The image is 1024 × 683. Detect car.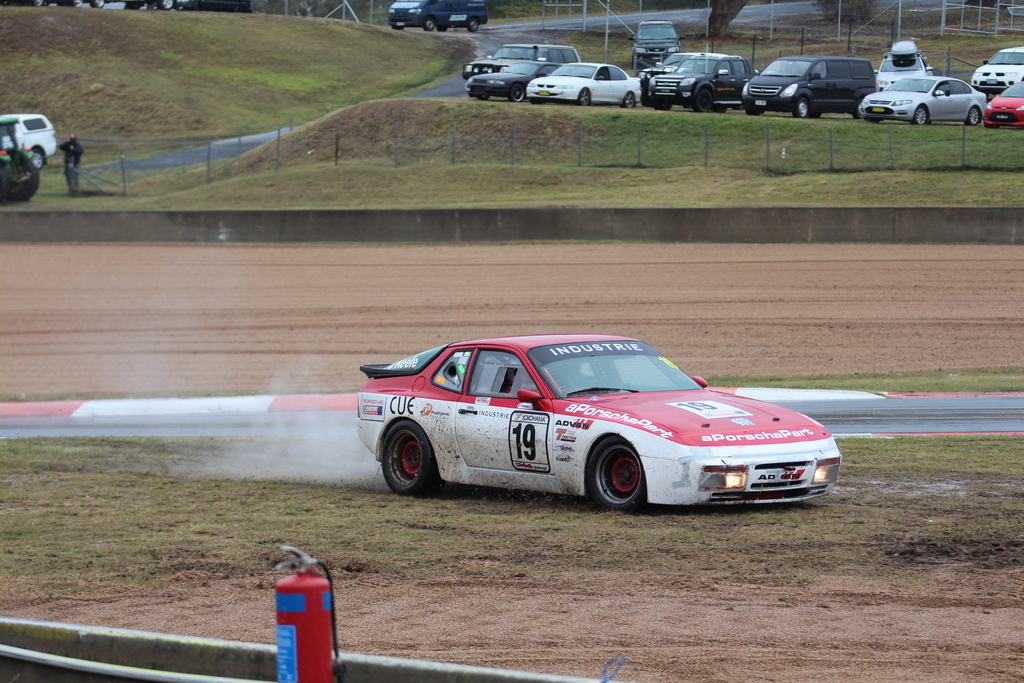
Detection: Rect(740, 60, 878, 119).
